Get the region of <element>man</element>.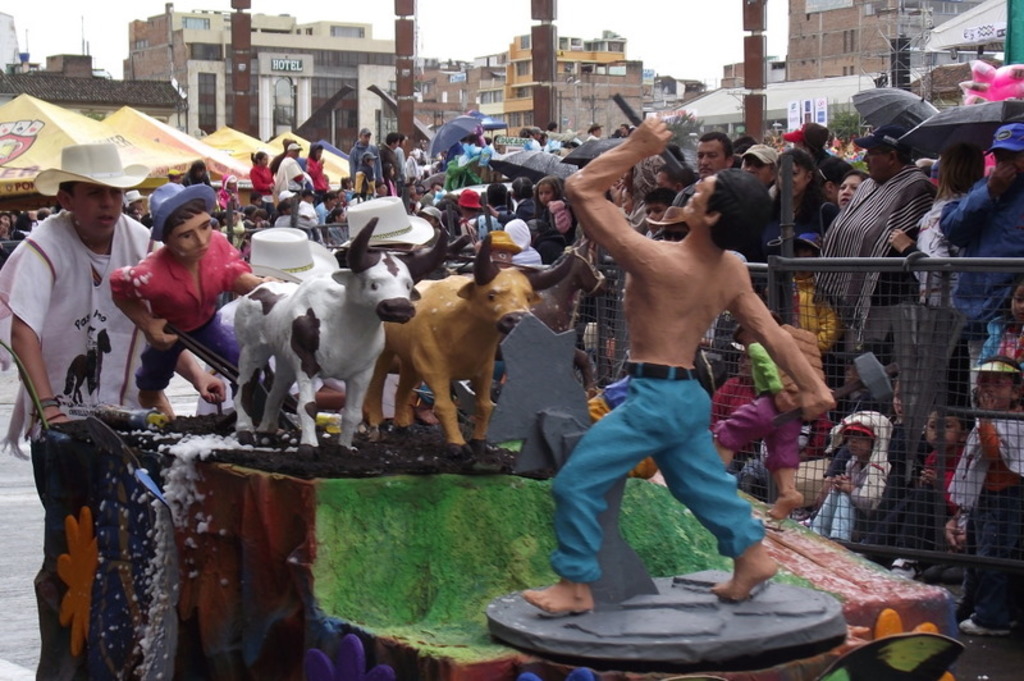
{"x1": 669, "y1": 129, "x2": 732, "y2": 207}.
